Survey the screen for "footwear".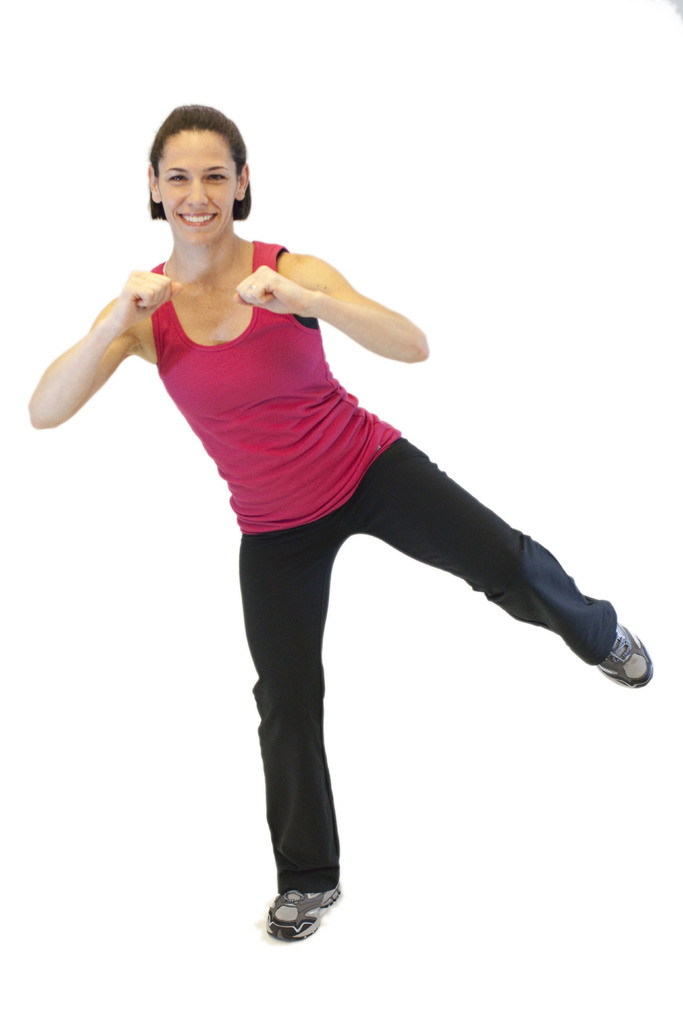
Survey found: bbox=[590, 622, 666, 687].
